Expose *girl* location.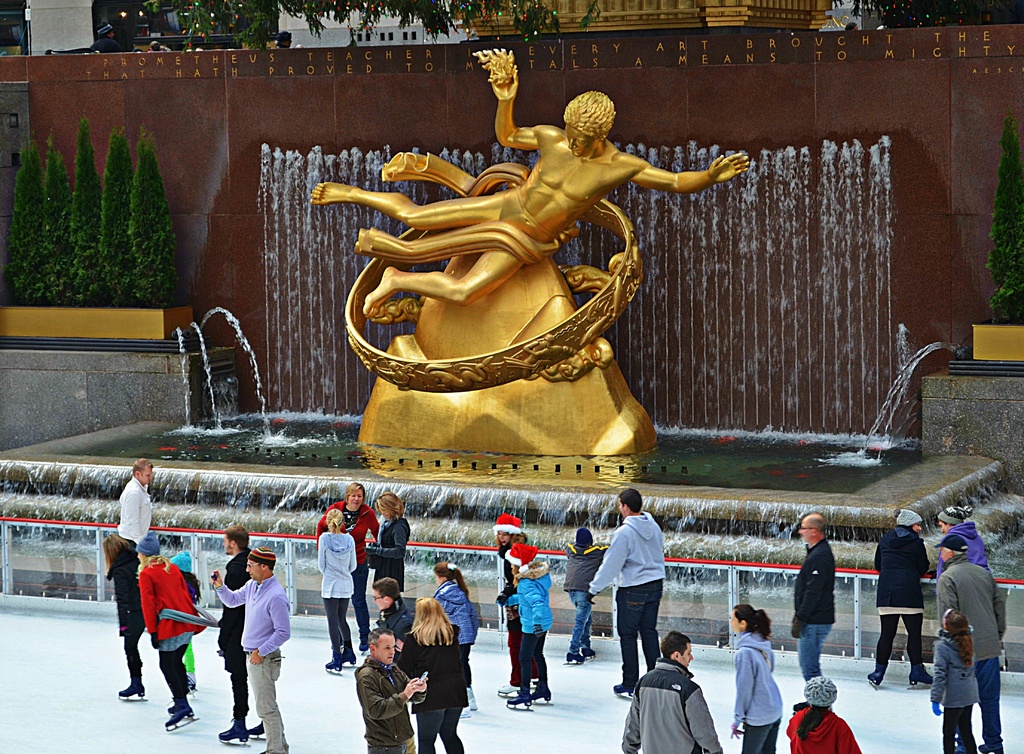
Exposed at x1=932 y1=605 x2=980 y2=753.
